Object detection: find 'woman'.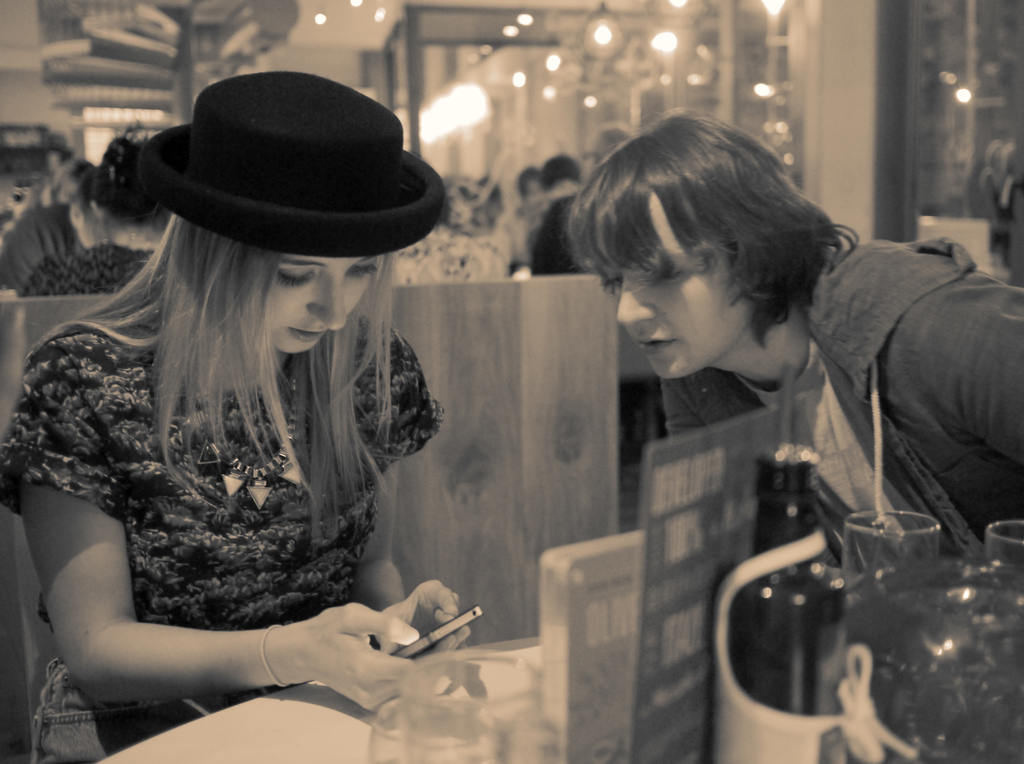
x1=28 y1=73 x2=542 y2=763.
